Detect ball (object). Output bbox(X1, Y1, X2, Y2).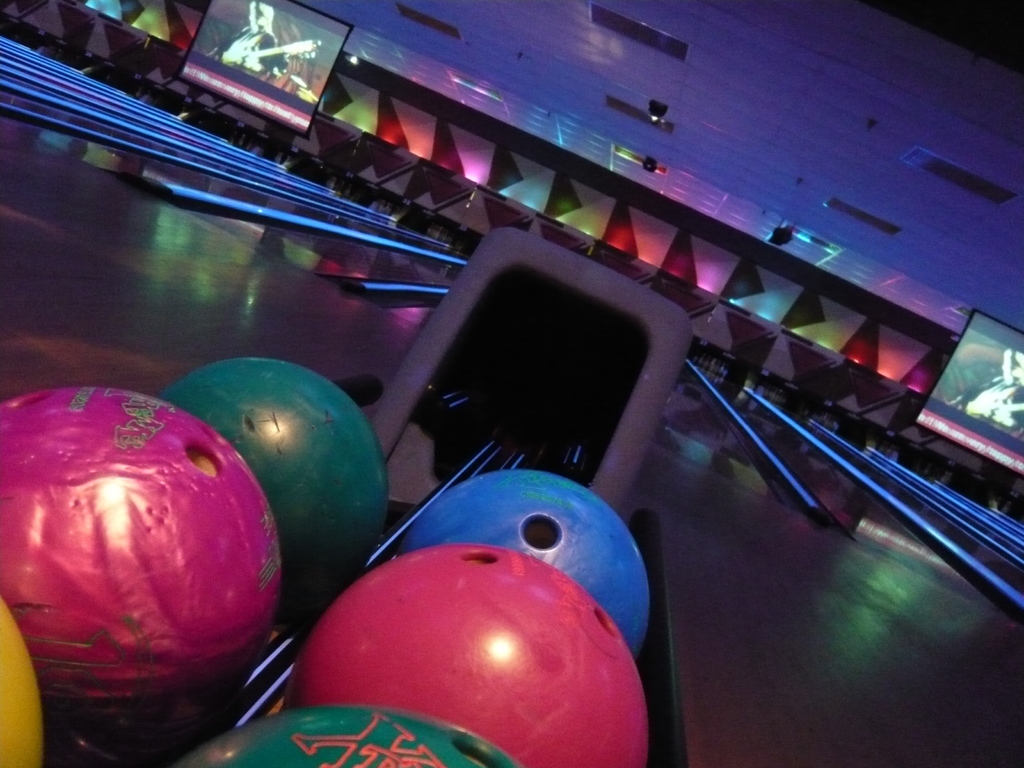
bbox(401, 467, 651, 673).
